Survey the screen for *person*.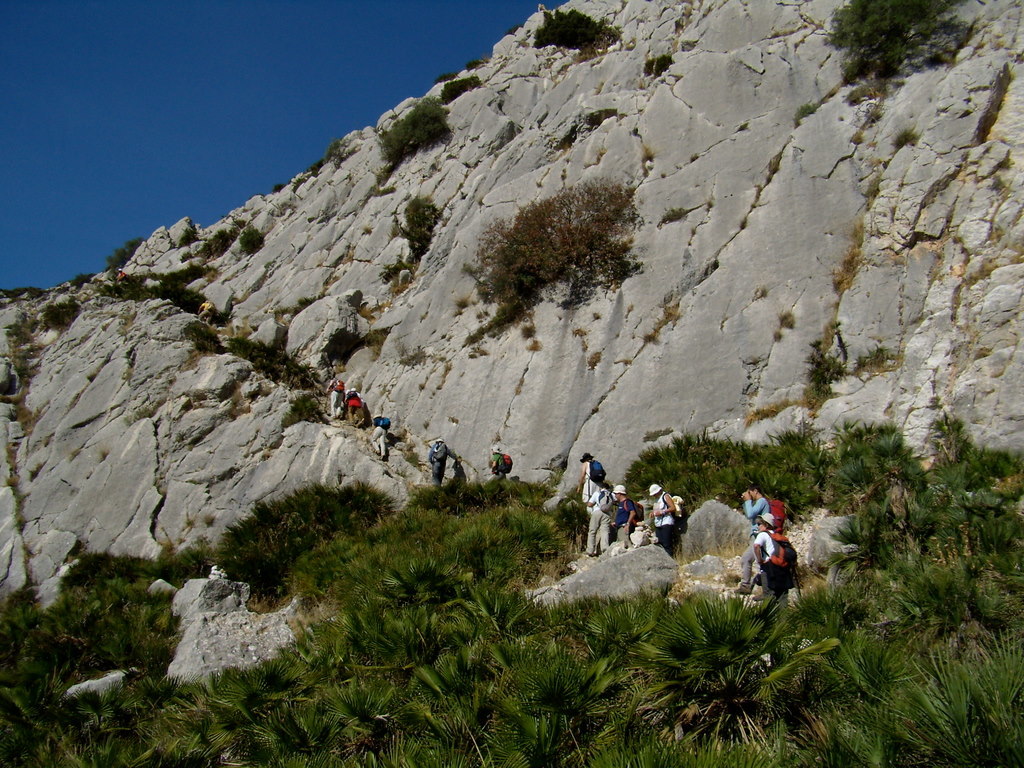
Survey found: bbox(200, 301, 216, 327).
